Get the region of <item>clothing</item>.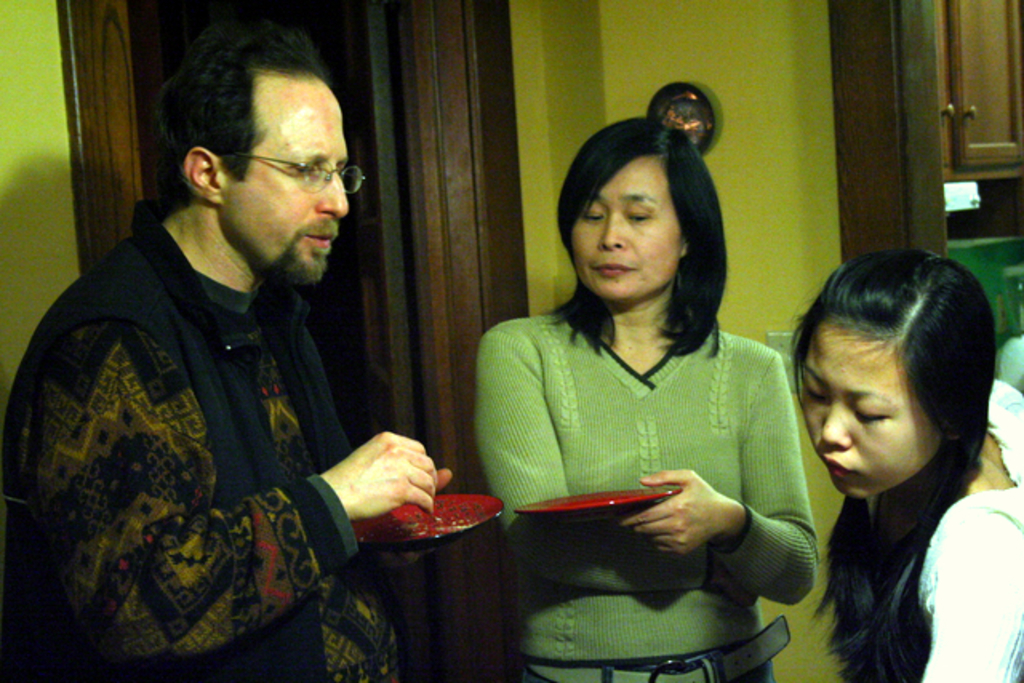
{"left": 917, "top": 377, "right": 1022, "bottom": 681}.
